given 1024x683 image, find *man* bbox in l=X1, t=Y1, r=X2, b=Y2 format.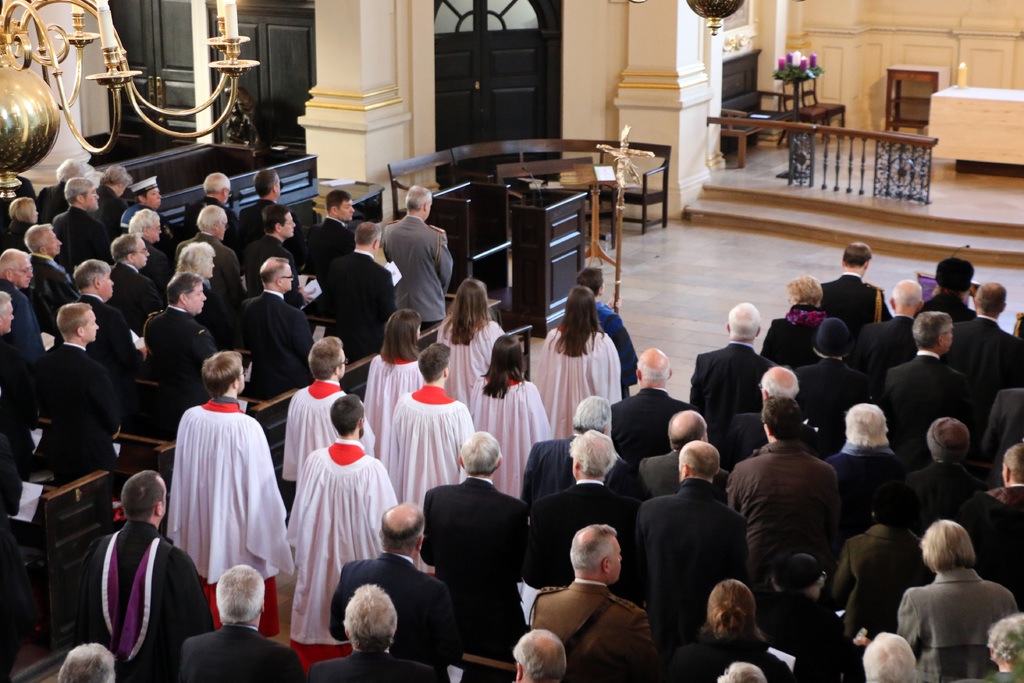
l=129, t=207, r=168, b=328.
